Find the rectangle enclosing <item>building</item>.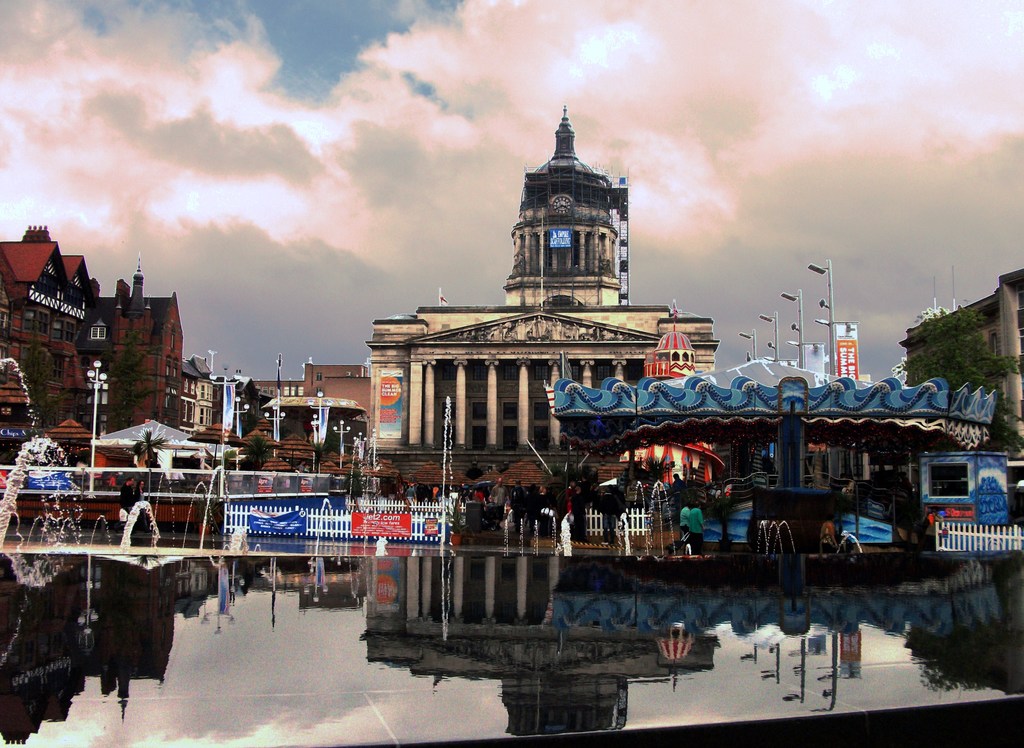
{"left": 900, "top": 266, "right": 1023, "bottom": 460}.
